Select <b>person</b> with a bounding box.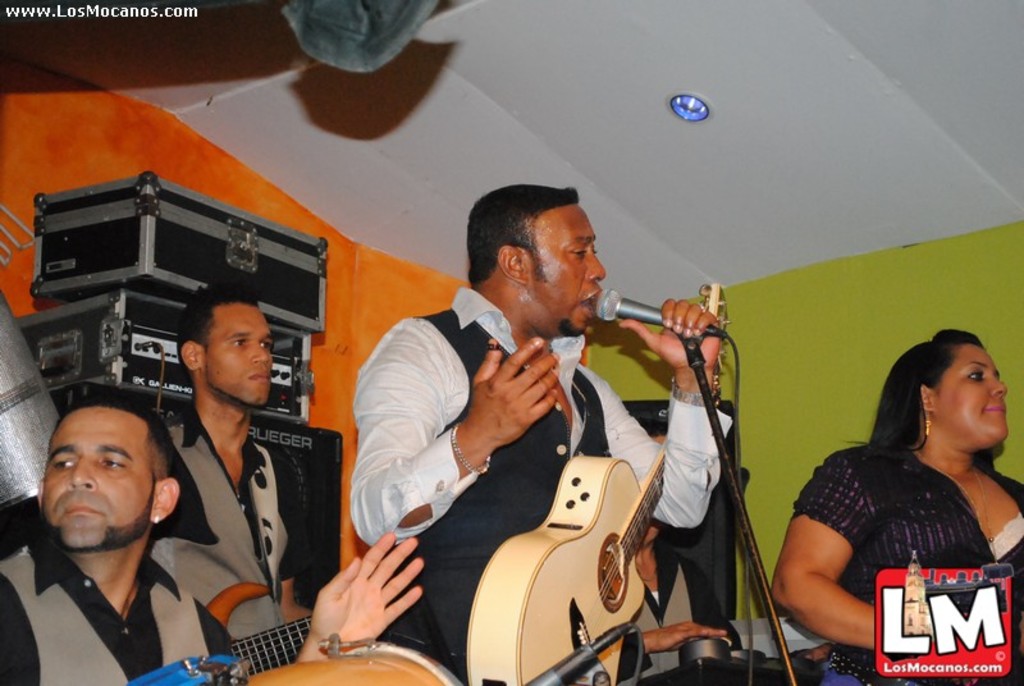
[420,166,714,685].
